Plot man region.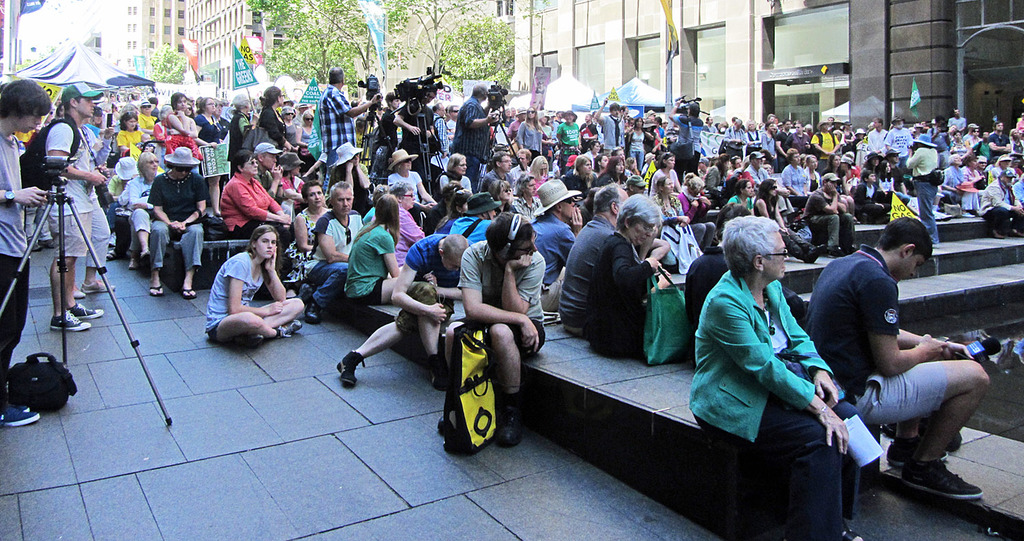
Plotted at box=[429, 98, 449, 158].
